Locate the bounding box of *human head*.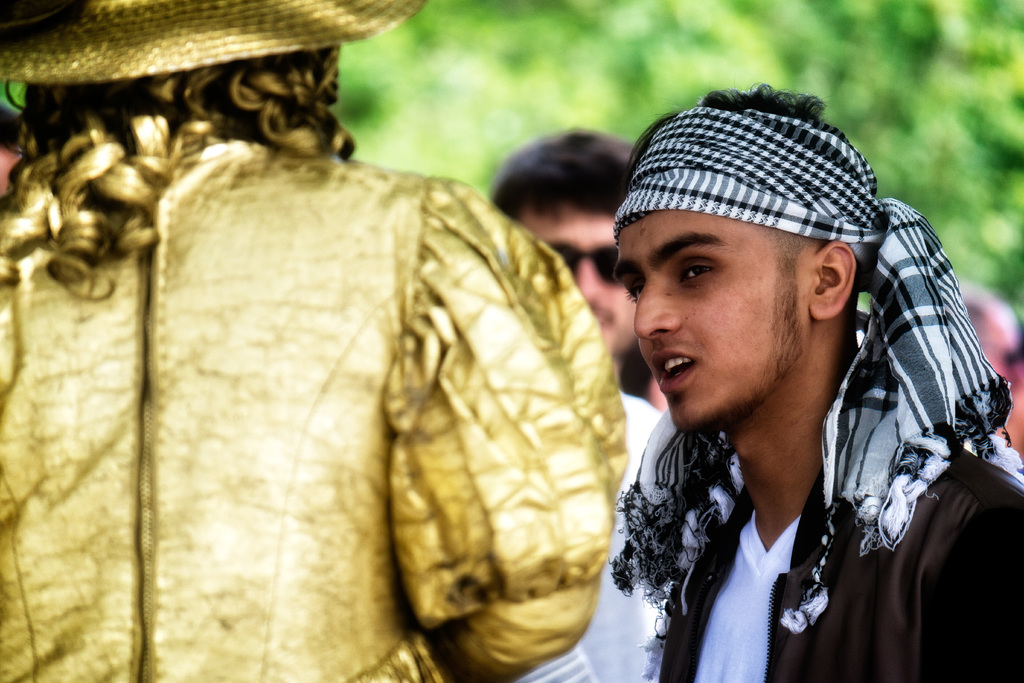
Bounding box: crop(0, 0, 426, 148).
